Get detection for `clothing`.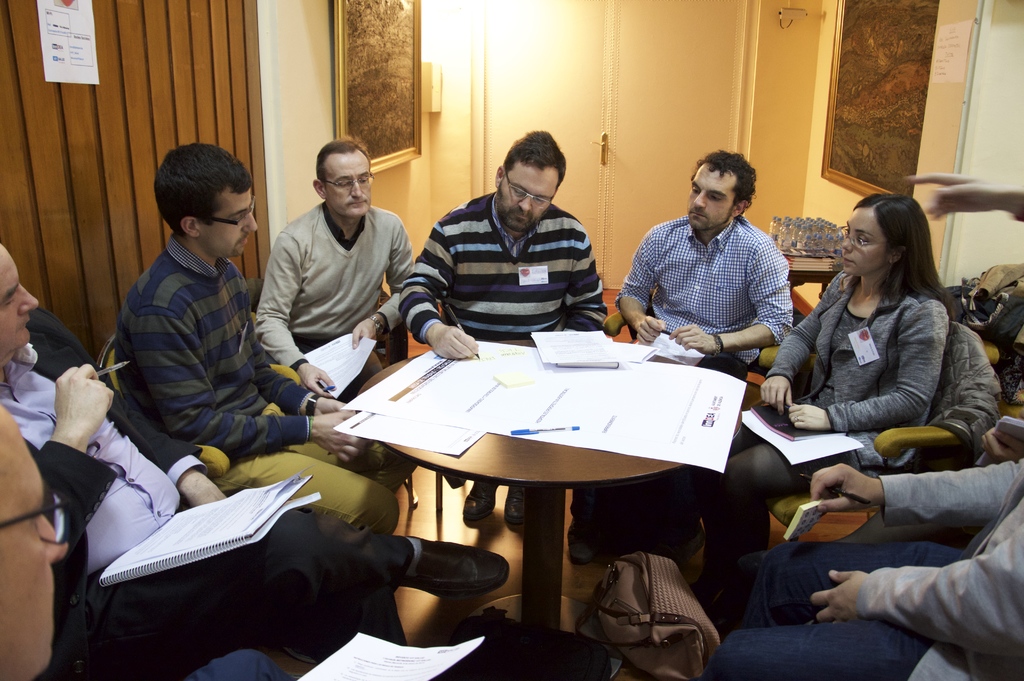
Detection: 664/400/894/594.
